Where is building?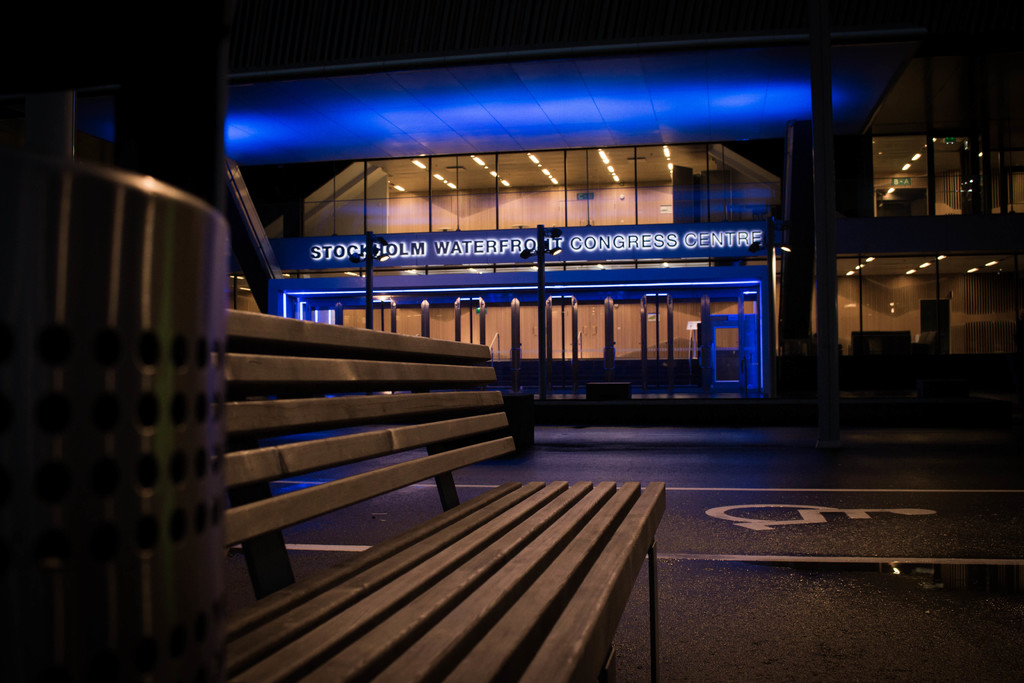
x1=1 y1=0 x2=1023 y2=682.
